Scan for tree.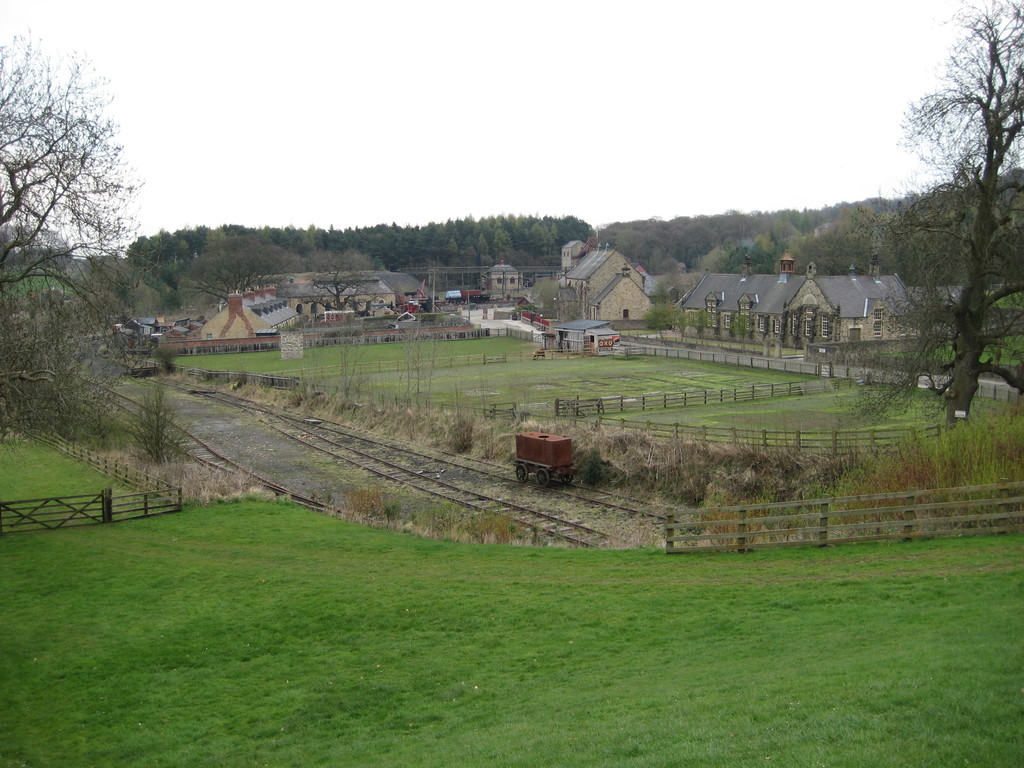
Scan result: pyautogui.locateOnScreen(177, 223, 222, 273).
